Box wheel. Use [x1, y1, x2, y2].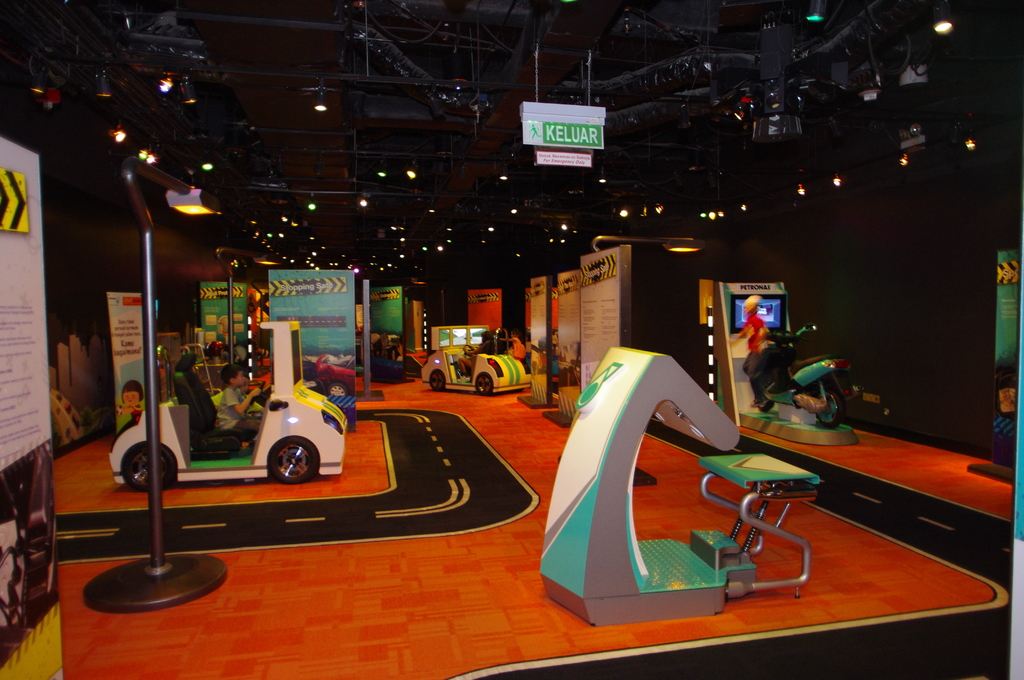
[757, 392, 772, 412].
